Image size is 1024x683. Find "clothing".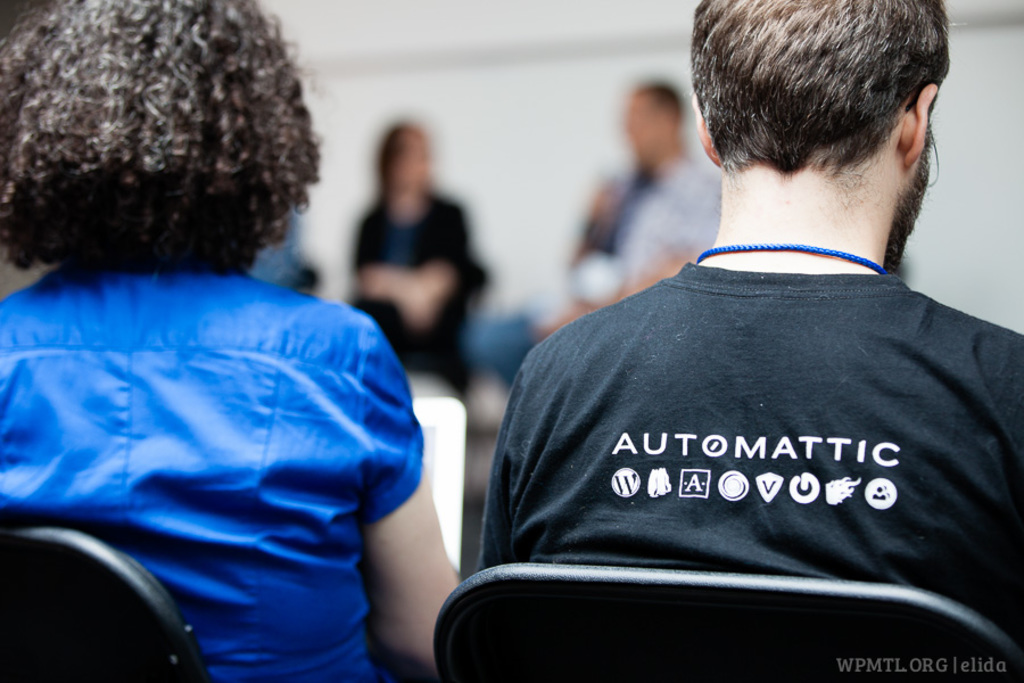
<bbox>612, 153, 720, 279</bbox>.
